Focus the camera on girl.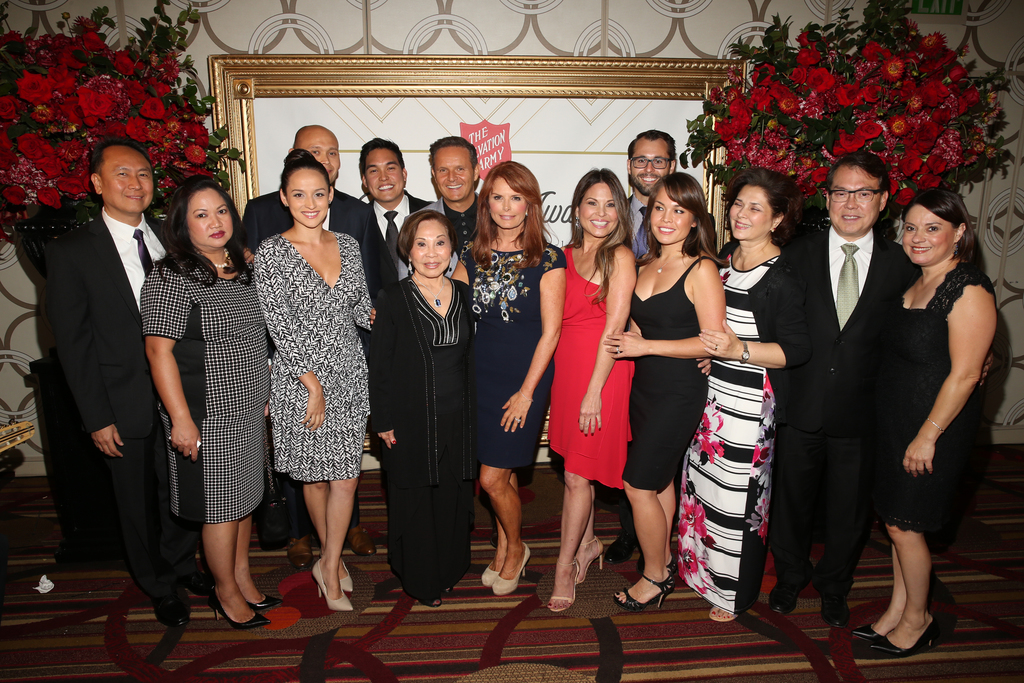
Focus region: [left=614, top=168, right=726, bottom=614].
